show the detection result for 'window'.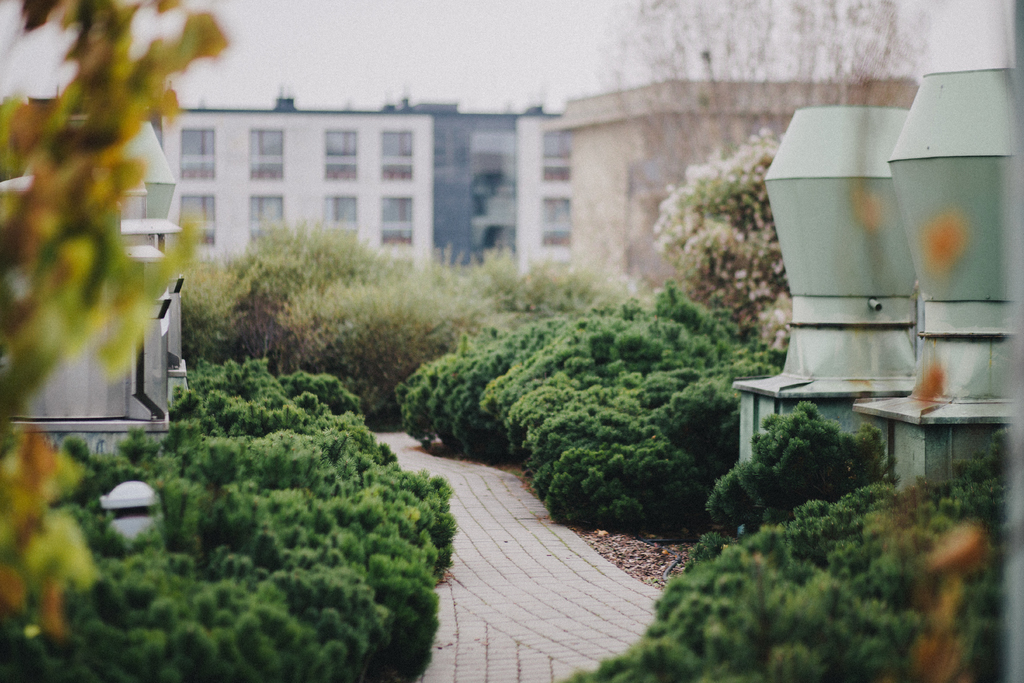
[left=179, top=127, right=213, bottom=179].
